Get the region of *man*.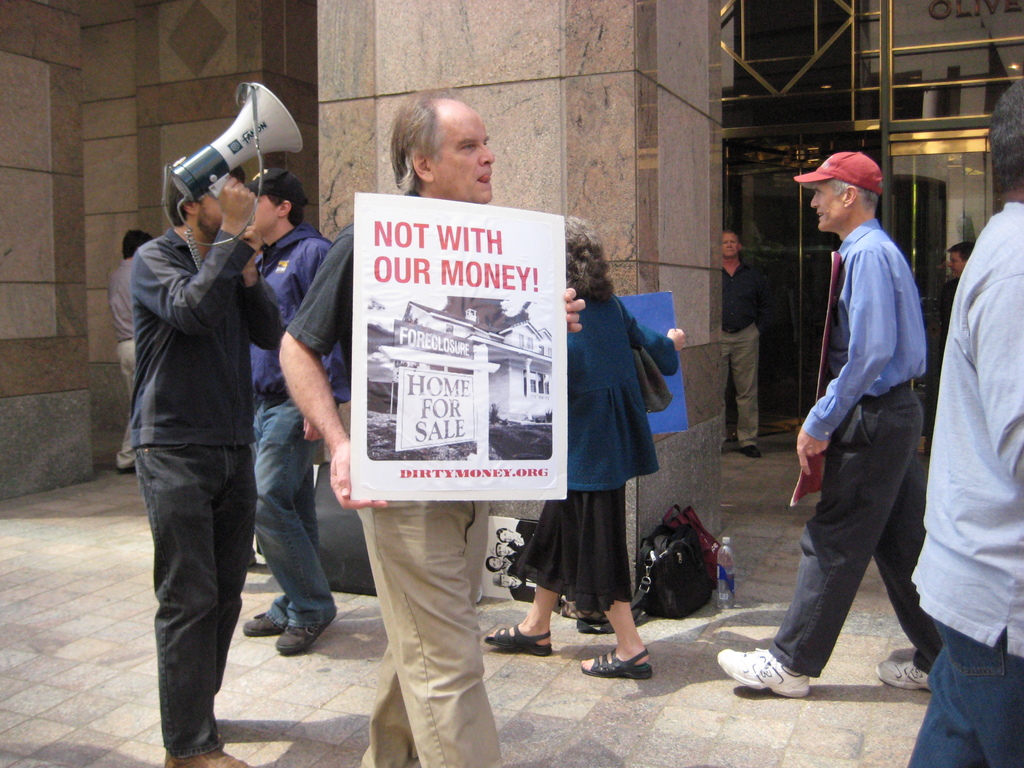
bbox(909, 76, 1023, 767).
